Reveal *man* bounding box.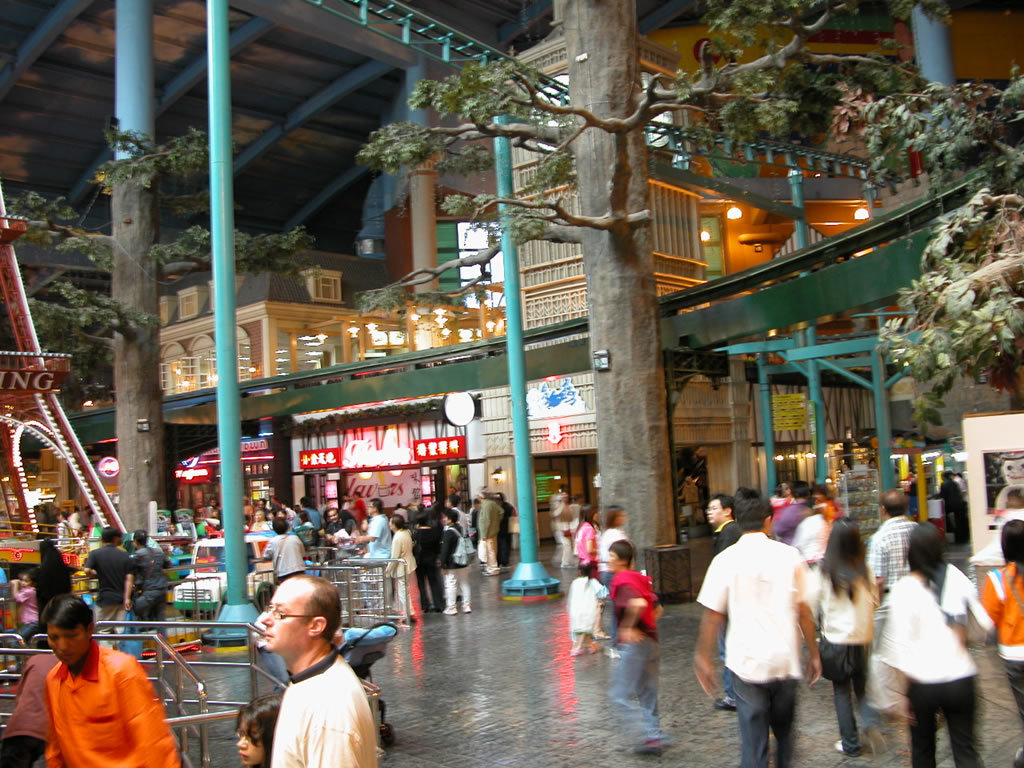
Revealed: [771, 483, 811, 545].
